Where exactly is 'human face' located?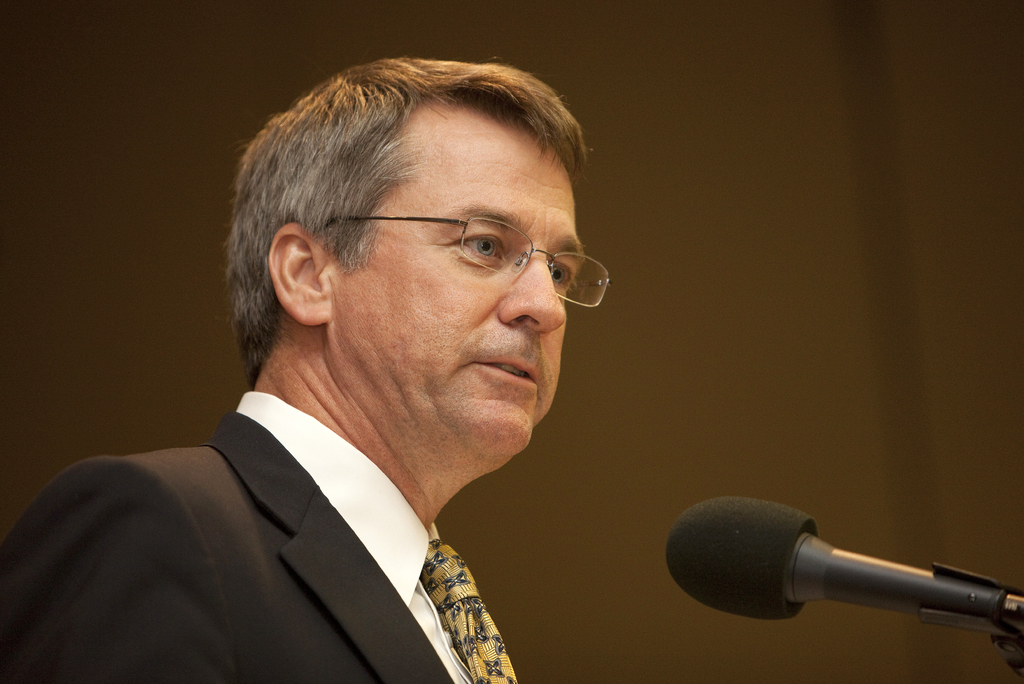
Its bounding box is bbox(333, 99, 589, 449).
